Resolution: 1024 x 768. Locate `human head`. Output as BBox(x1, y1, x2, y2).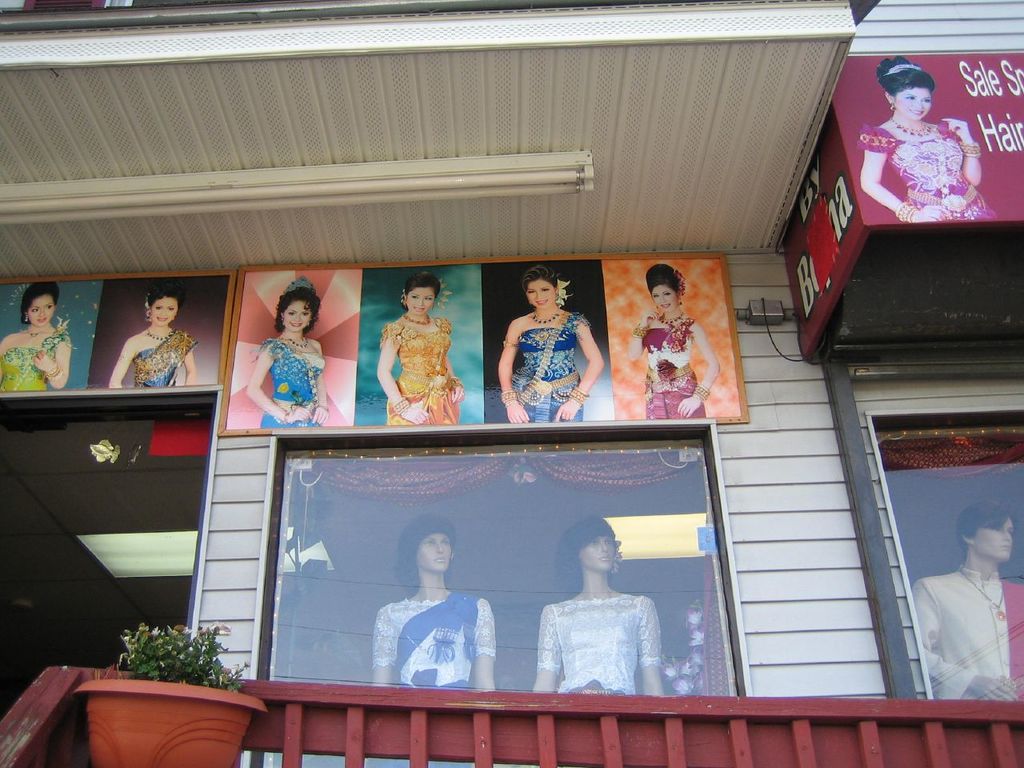
BBox(523, 271, 561, 309).
